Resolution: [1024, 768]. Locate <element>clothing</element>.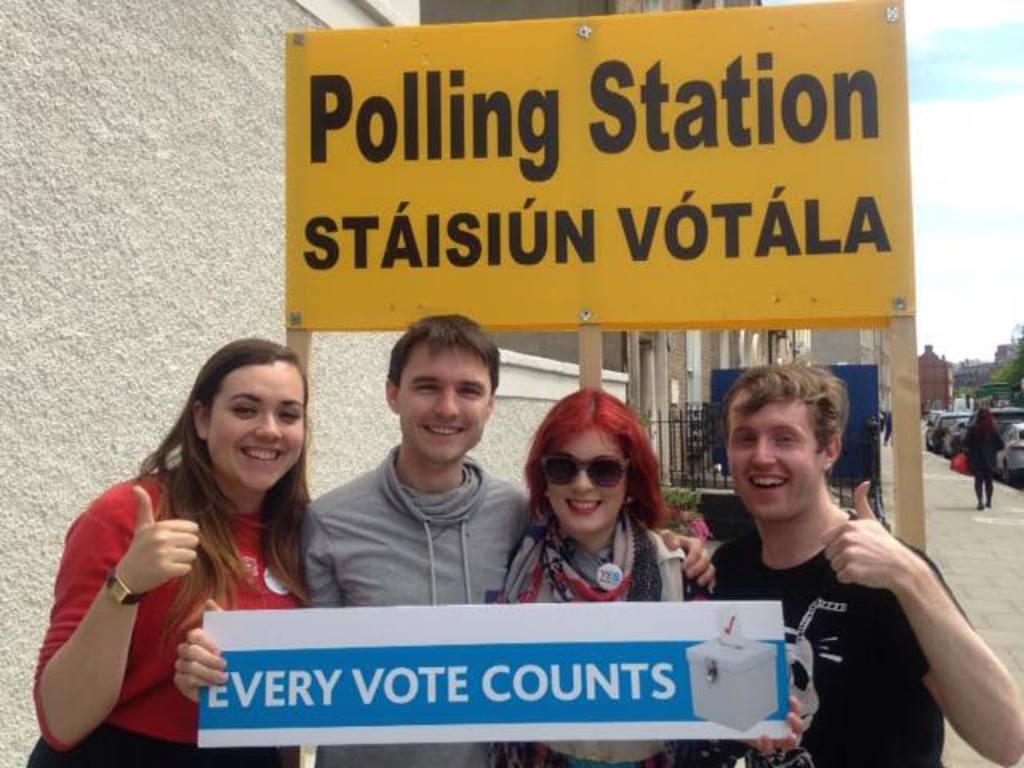
box(501, 496, 733, 766).
